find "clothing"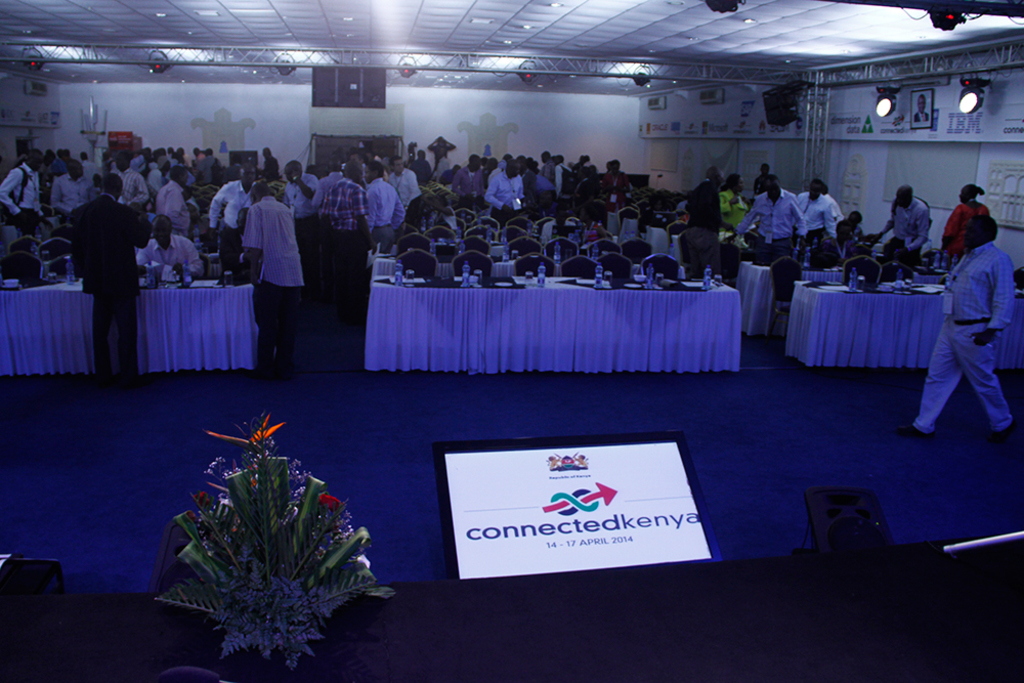
select_region(944, 196, 993, 279)
